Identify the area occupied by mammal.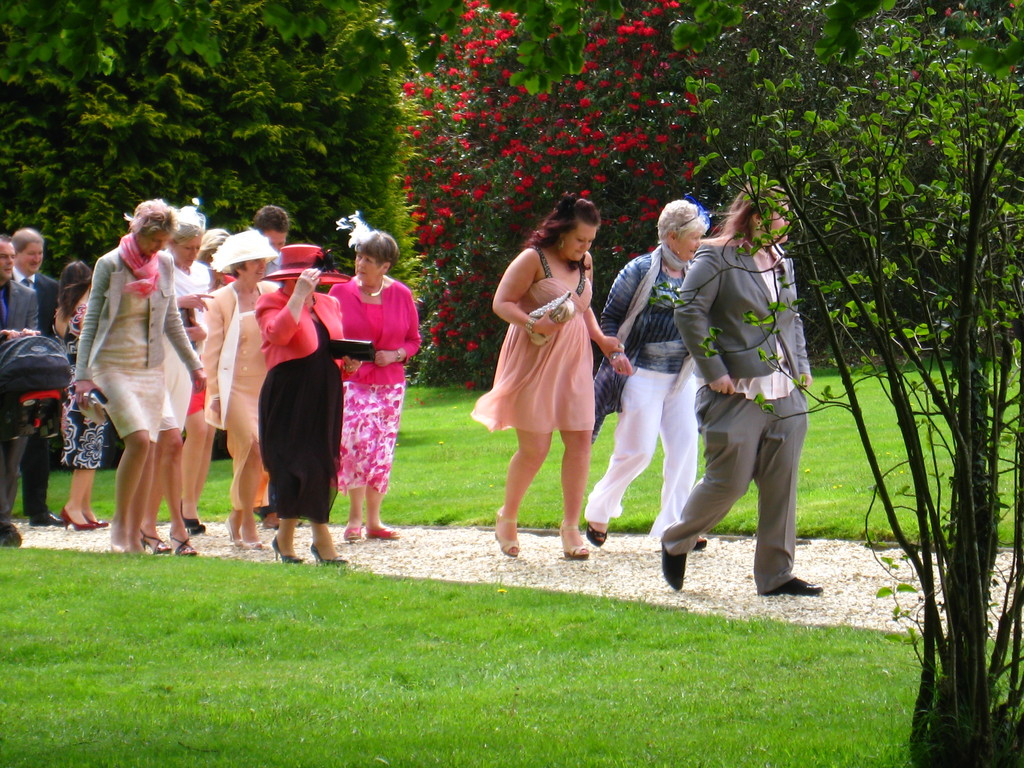
Area: crop(0, 233, 44, 552).
